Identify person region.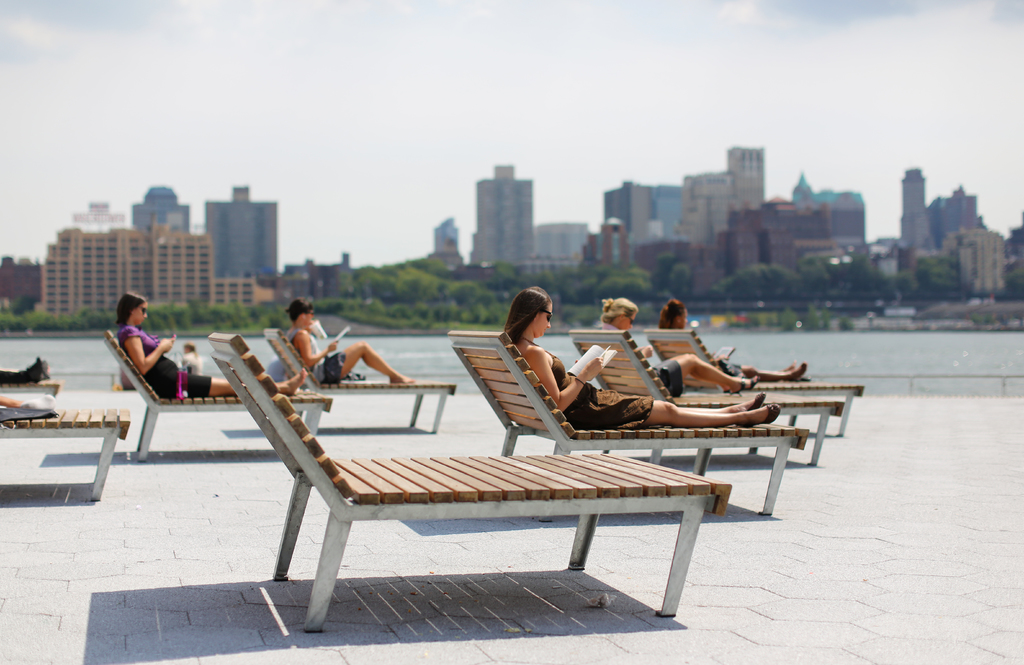
Region: x1=182 y1=344 x2=204 y2=376.
